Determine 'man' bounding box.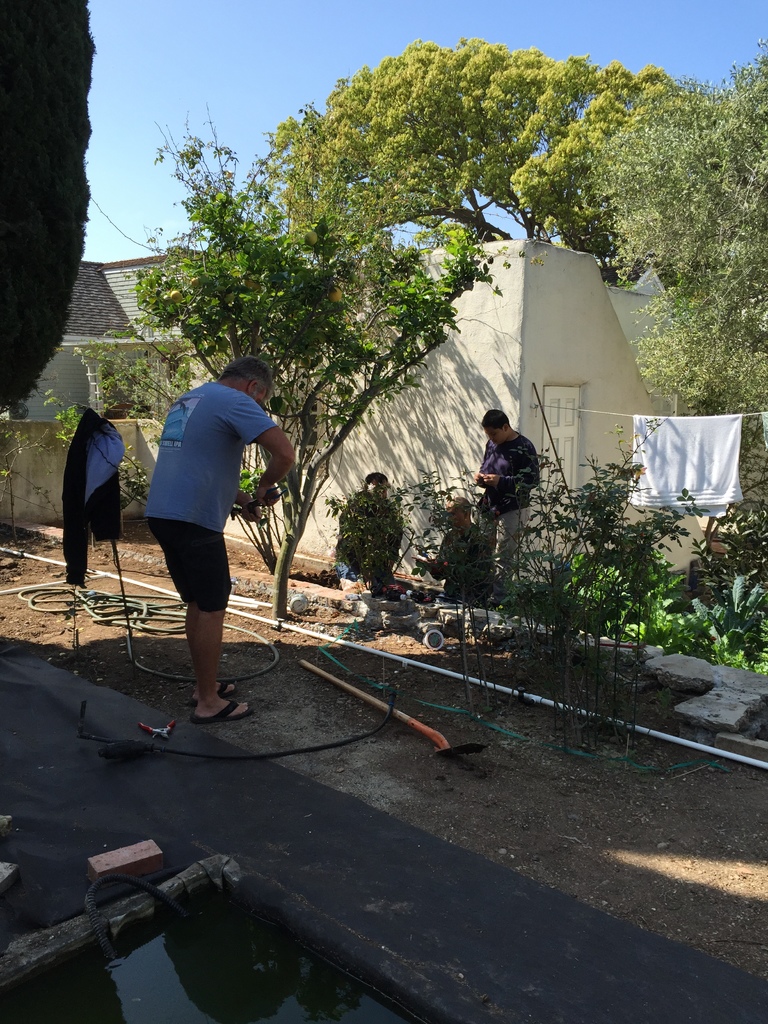
Determined: BBox(335, 474, 403, 598).
